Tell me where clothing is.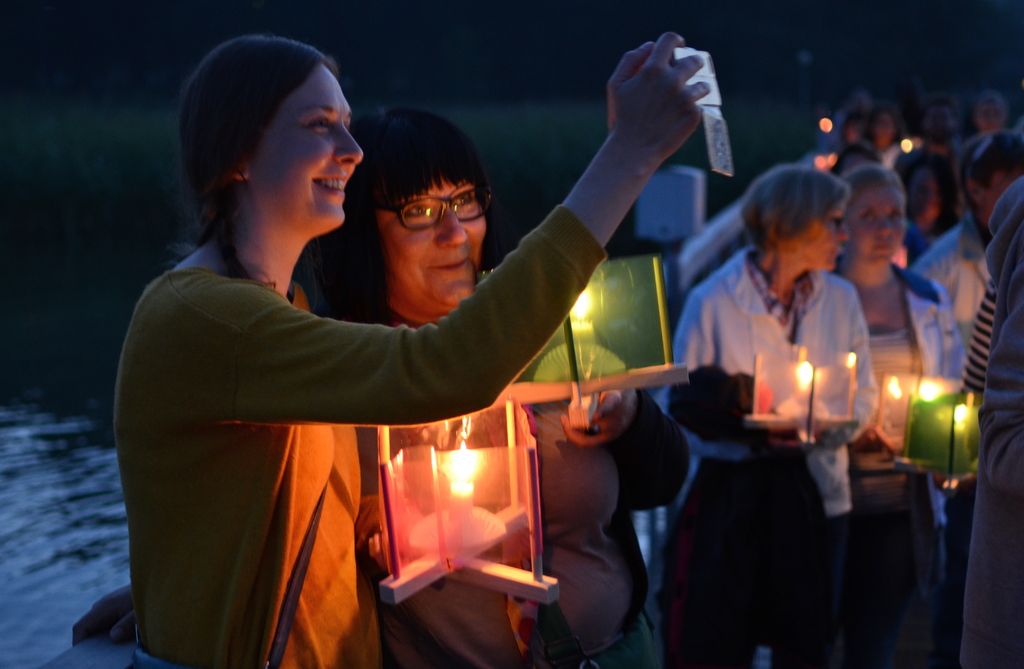
clothing is at 369/305/703/668.
